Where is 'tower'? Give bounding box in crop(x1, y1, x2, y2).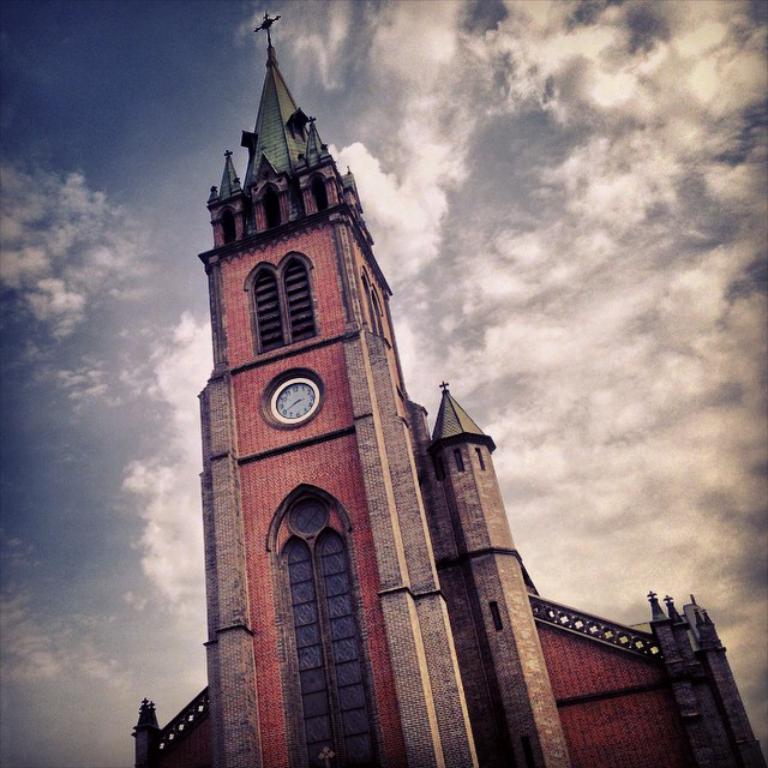
crop(136, 12, 767, 767).
